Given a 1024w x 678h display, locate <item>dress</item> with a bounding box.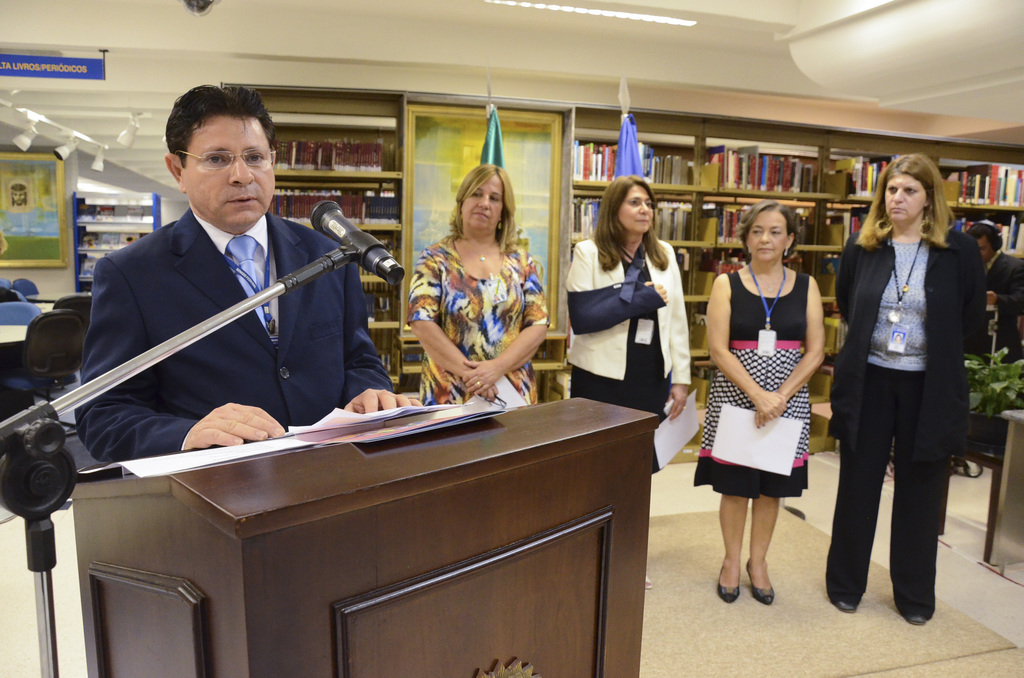
Located: 572:259:676:470.
